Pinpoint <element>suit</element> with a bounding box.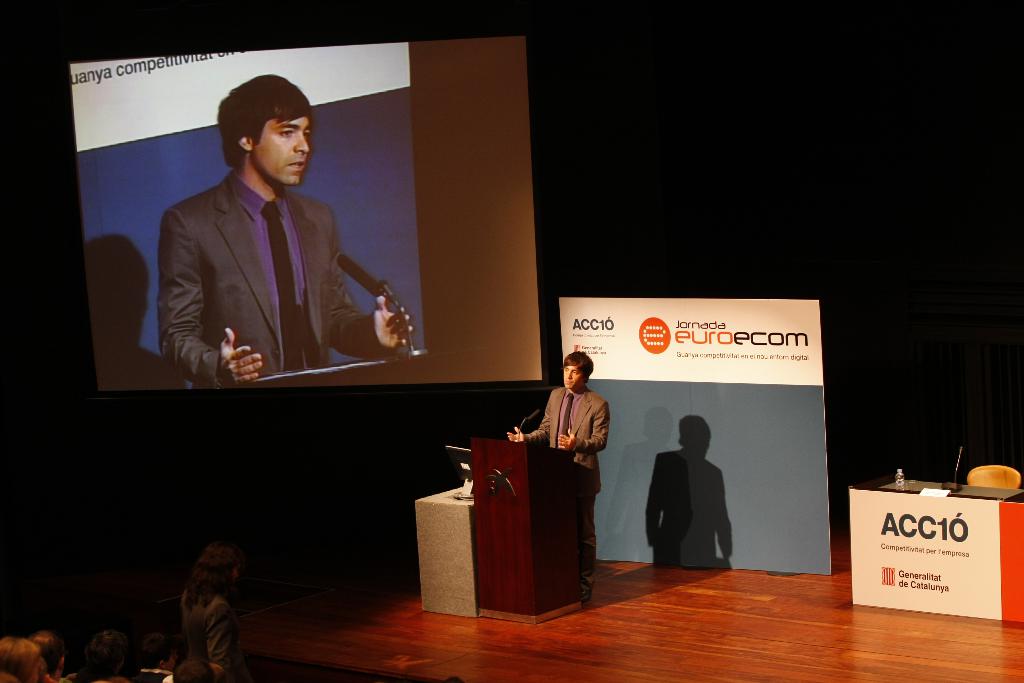
{"left": 145, "top": 119, "right": 374, "bottom": 399}.
